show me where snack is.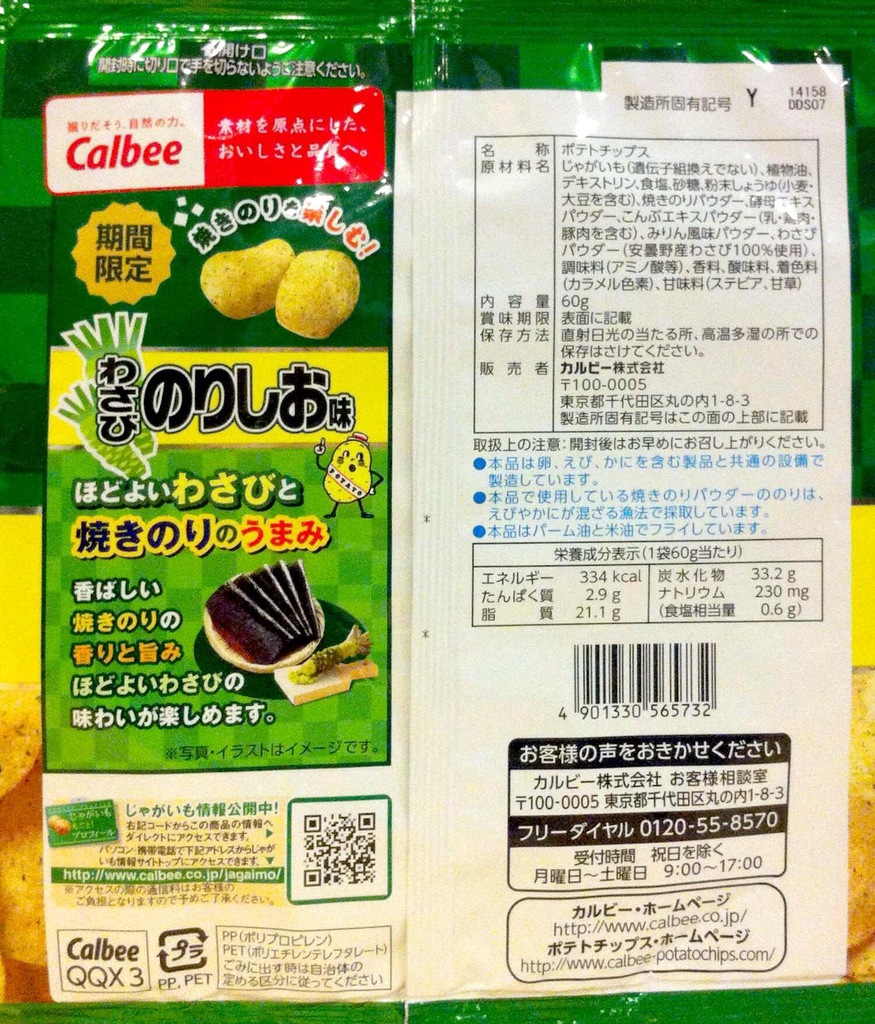
snack is at 203,550,331,669.
